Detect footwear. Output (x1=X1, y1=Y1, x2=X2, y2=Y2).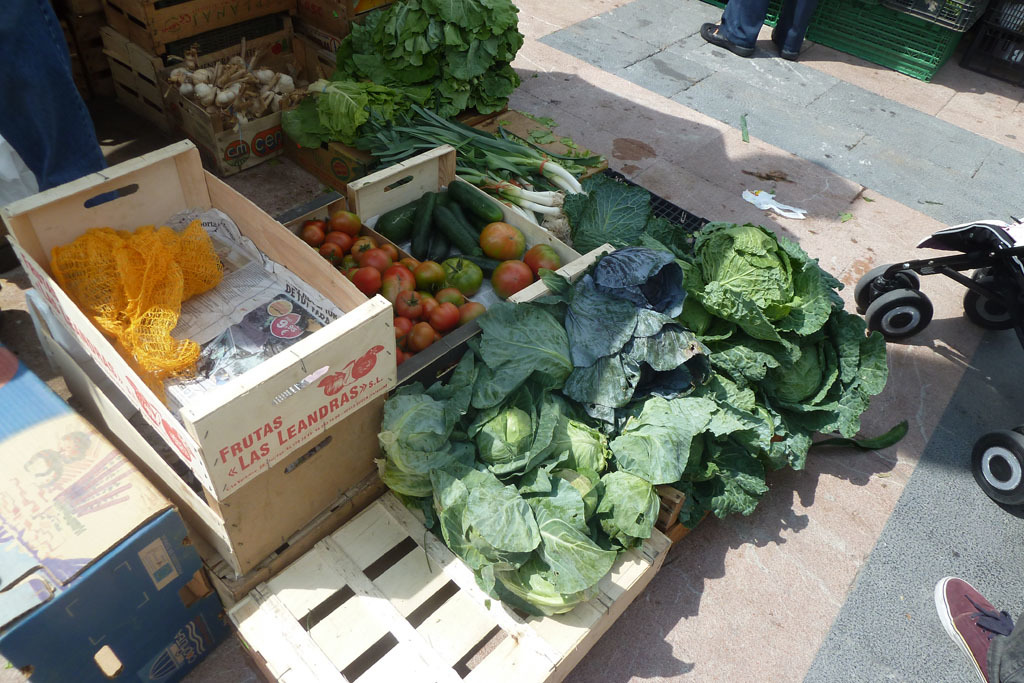
(x1=701, y1=21, x2=754, y2=58).
